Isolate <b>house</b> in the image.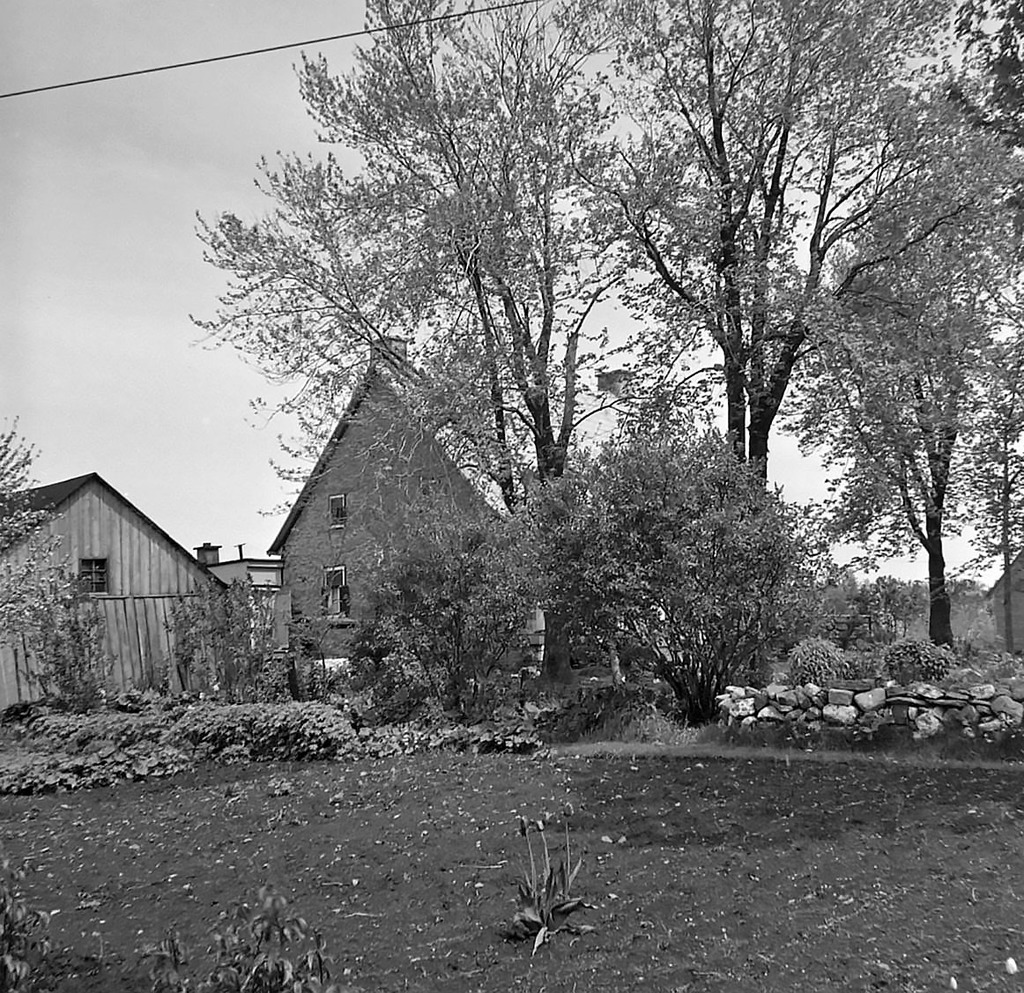
Isolated region: region(257, 334, 538, 670).
